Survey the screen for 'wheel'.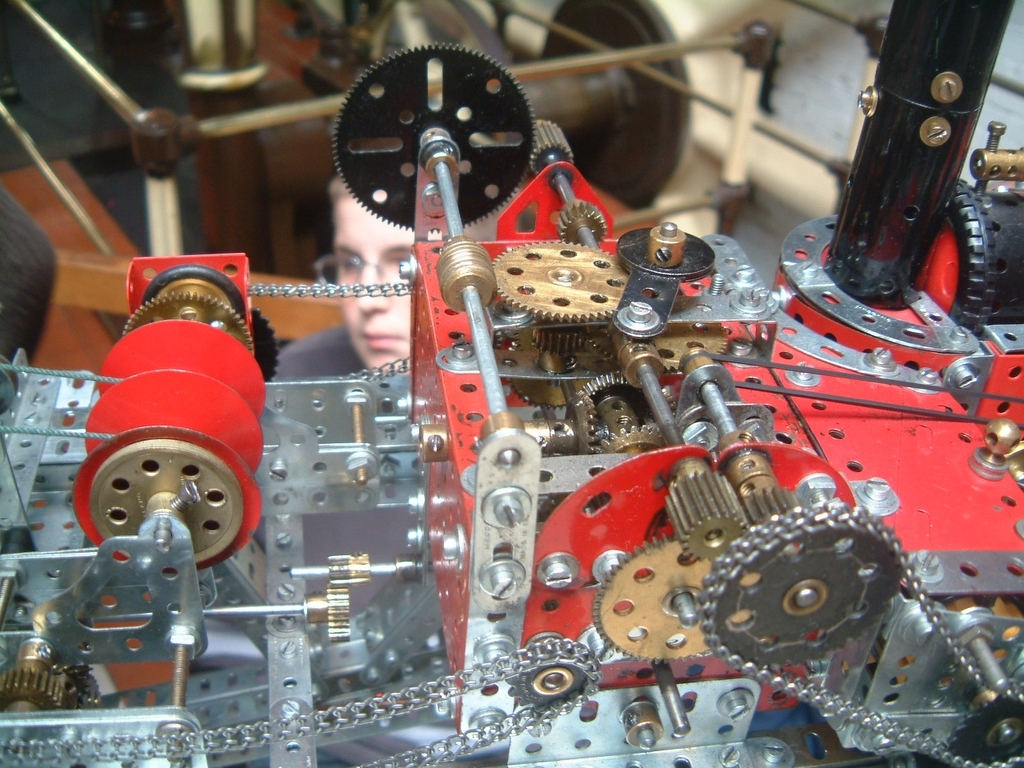
Survey found: {"left": 595, "top": 532, "right": 723, "bottom": 670}.
